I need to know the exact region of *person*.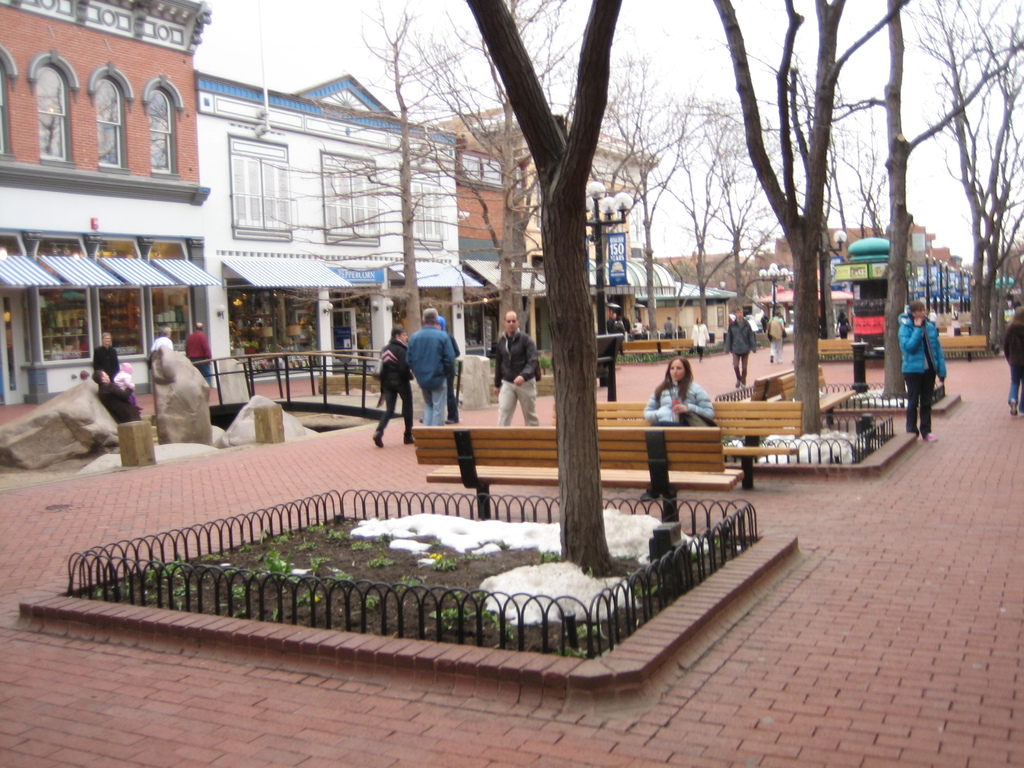
Region: detection(1004, 301, 1023, 418).
